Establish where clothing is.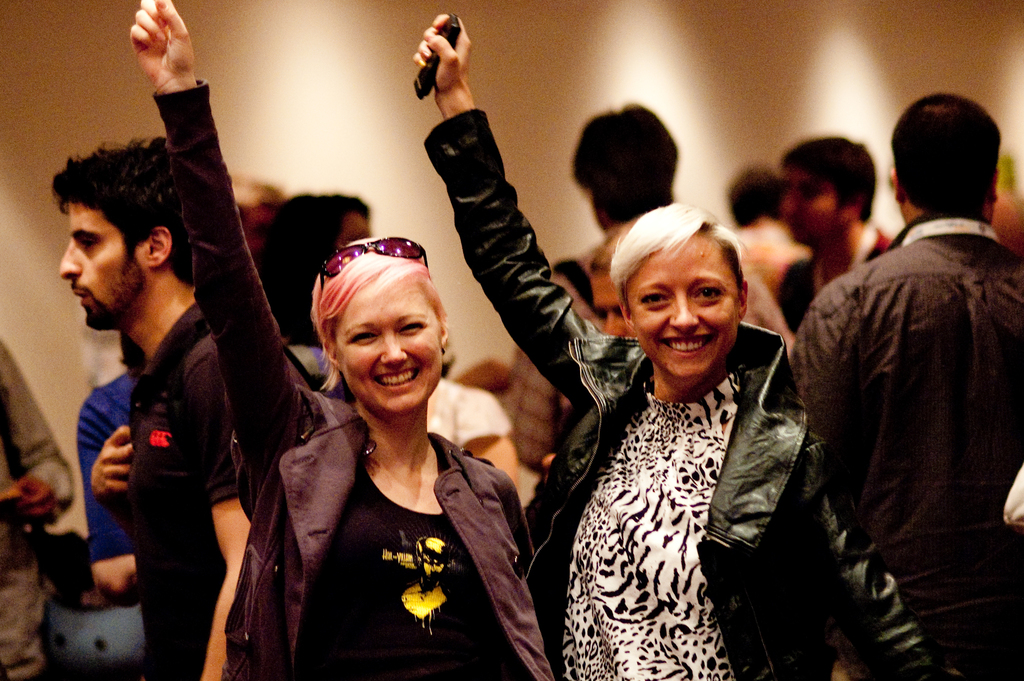
Established at left=151, top=76, right=551, bottom=680.
